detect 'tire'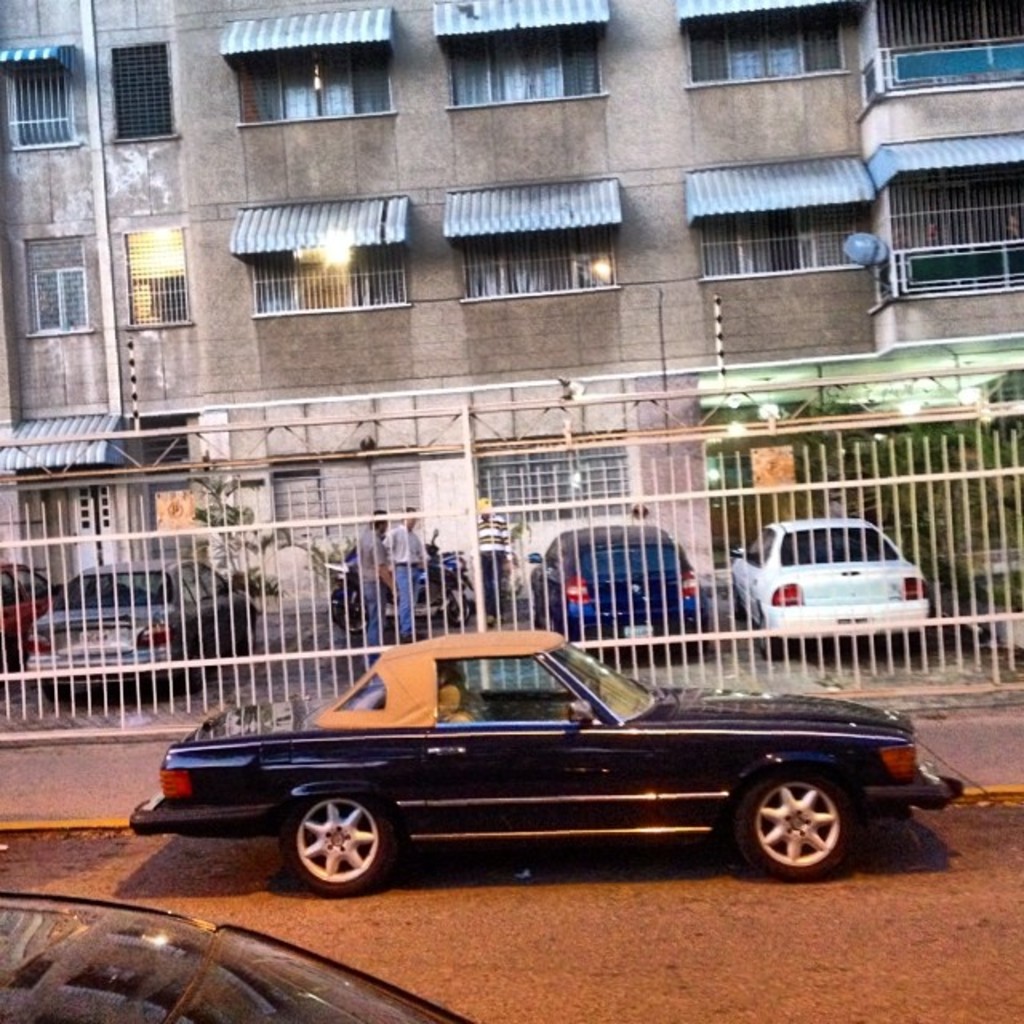
[left=282, top=781, right=403, bottom=891]
